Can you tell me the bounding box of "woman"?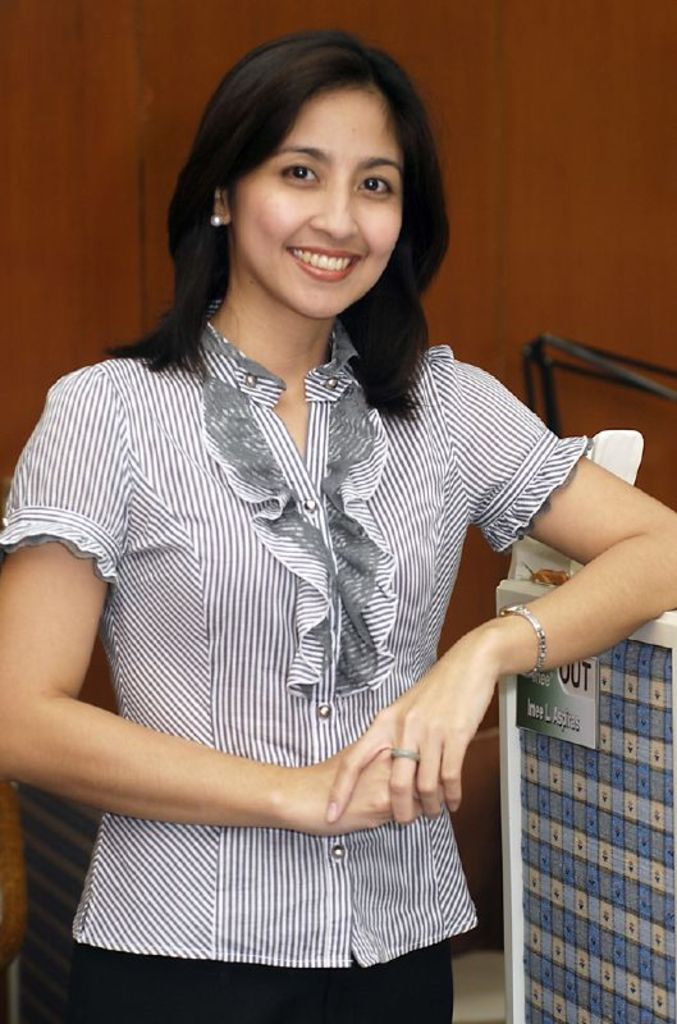
box(3, 33, 672, 1015).
